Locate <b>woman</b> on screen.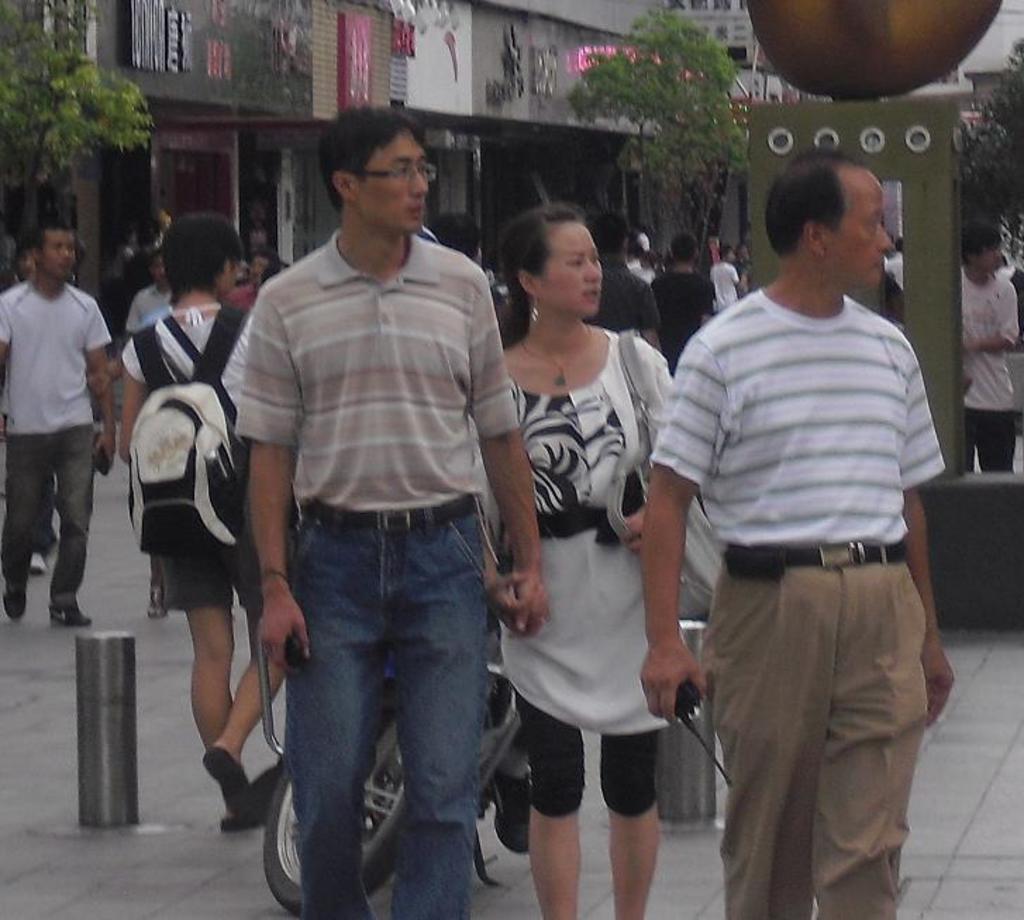
On screen at pyautogui.locateOnScreen(486, 170, 700, 919).
